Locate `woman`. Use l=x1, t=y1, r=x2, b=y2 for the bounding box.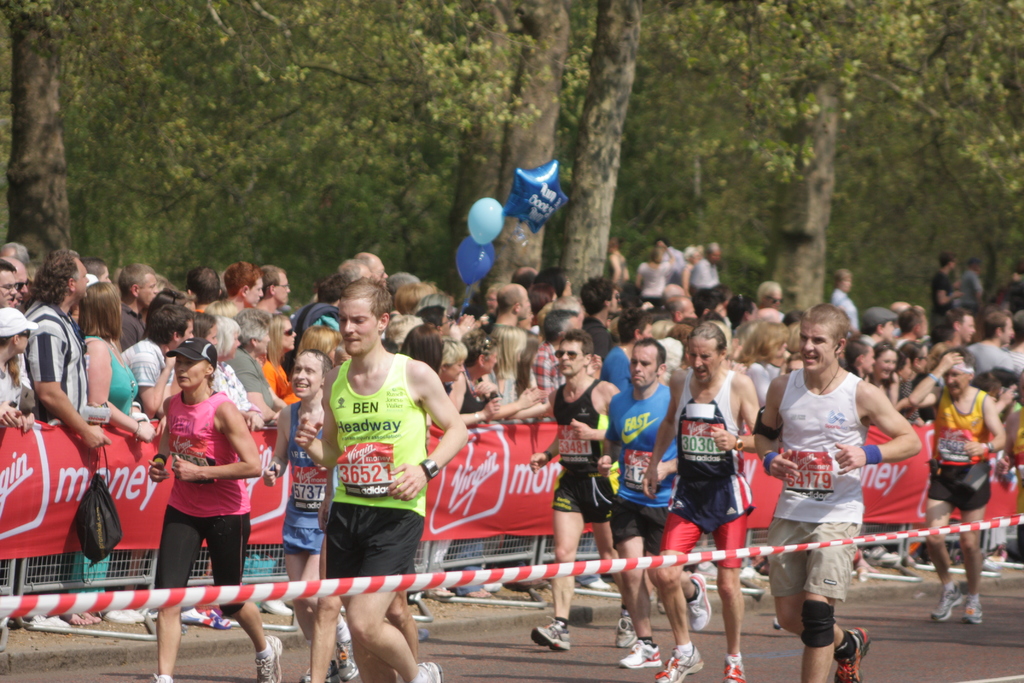
l=0, t=309, r=36, b=431.
